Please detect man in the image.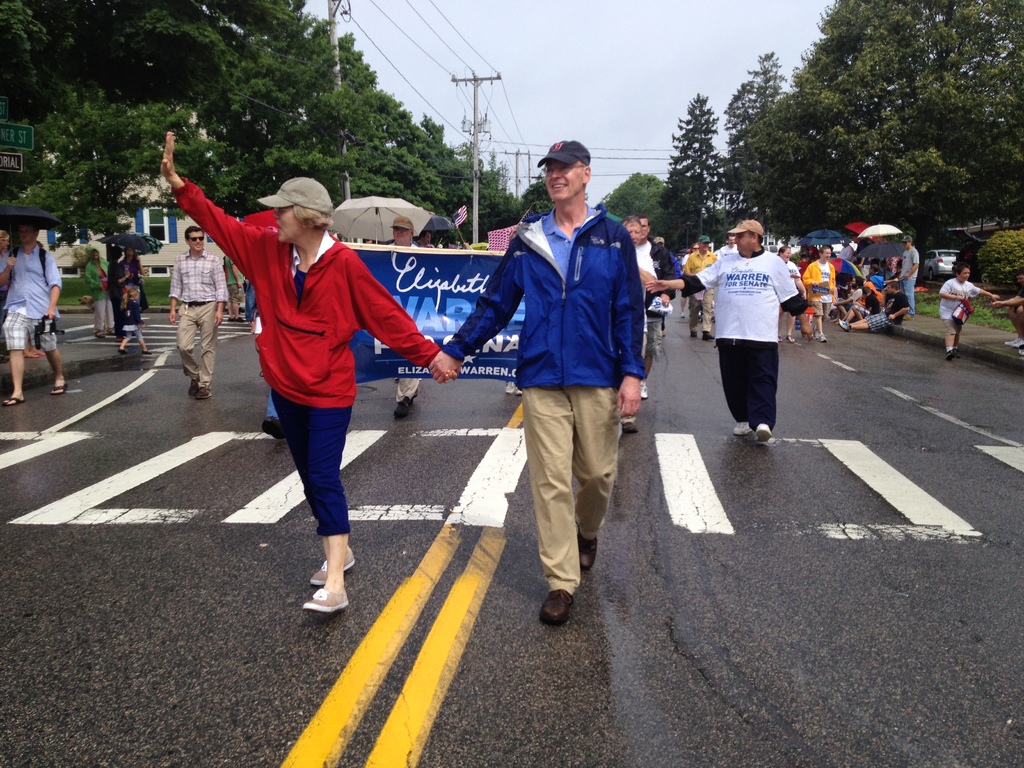
x1=0 y1=224 x2=67 y2=410.
